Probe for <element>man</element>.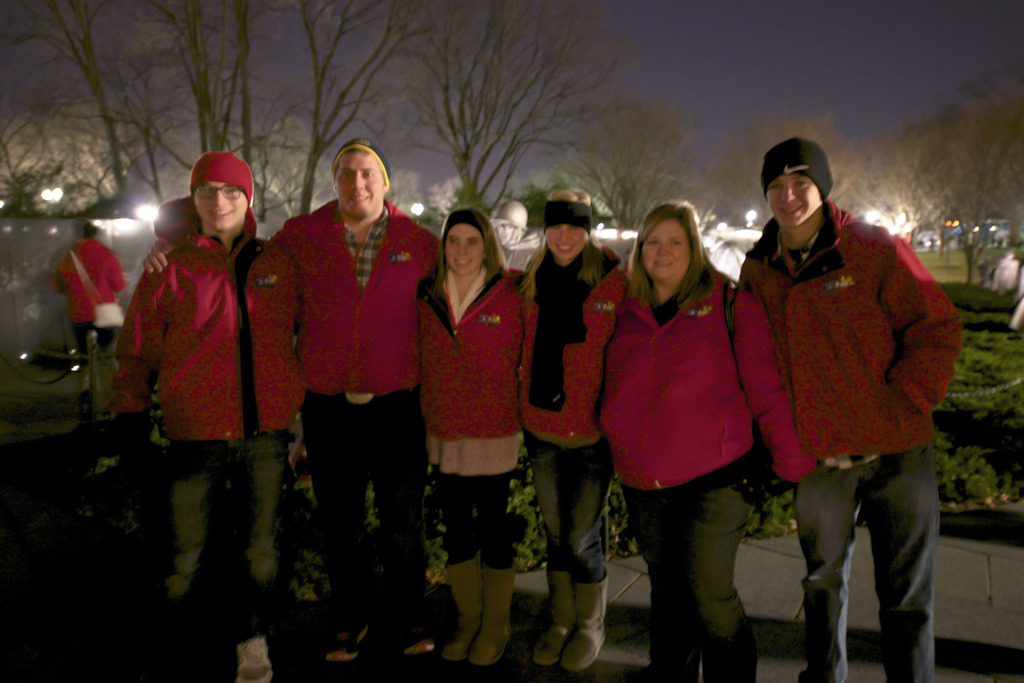
Probe result: [left=109, top=147, right=310, bottom=682].
